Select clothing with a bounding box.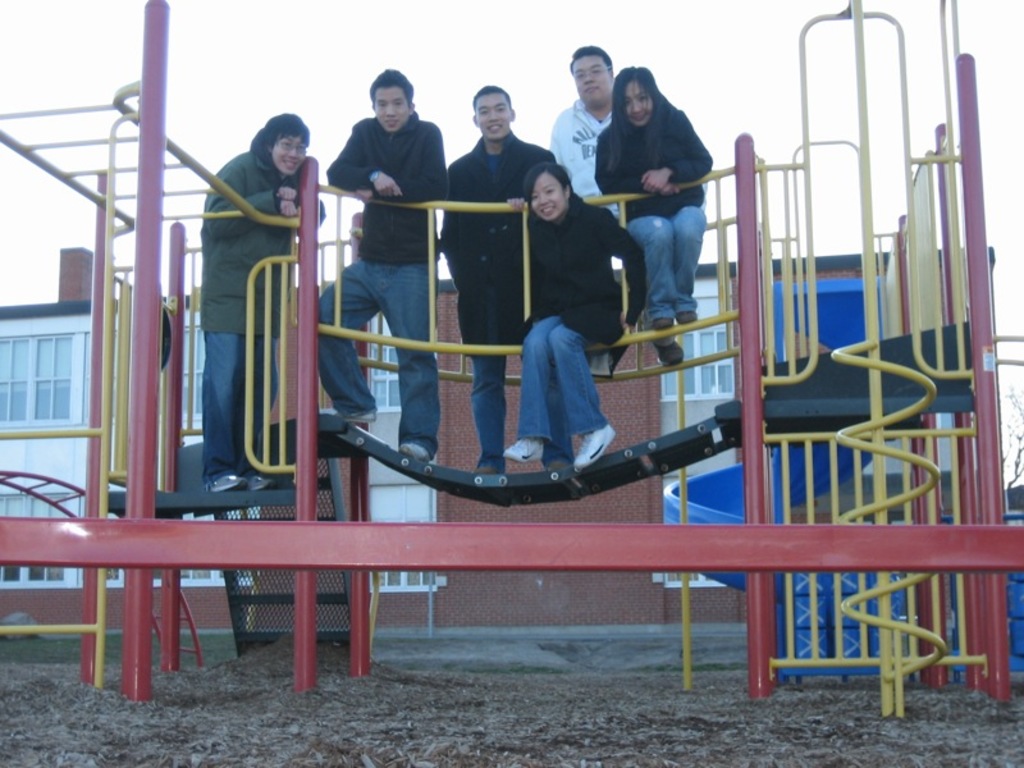
pyautogui.locateOnScreen(451, 128, 549, 344).
